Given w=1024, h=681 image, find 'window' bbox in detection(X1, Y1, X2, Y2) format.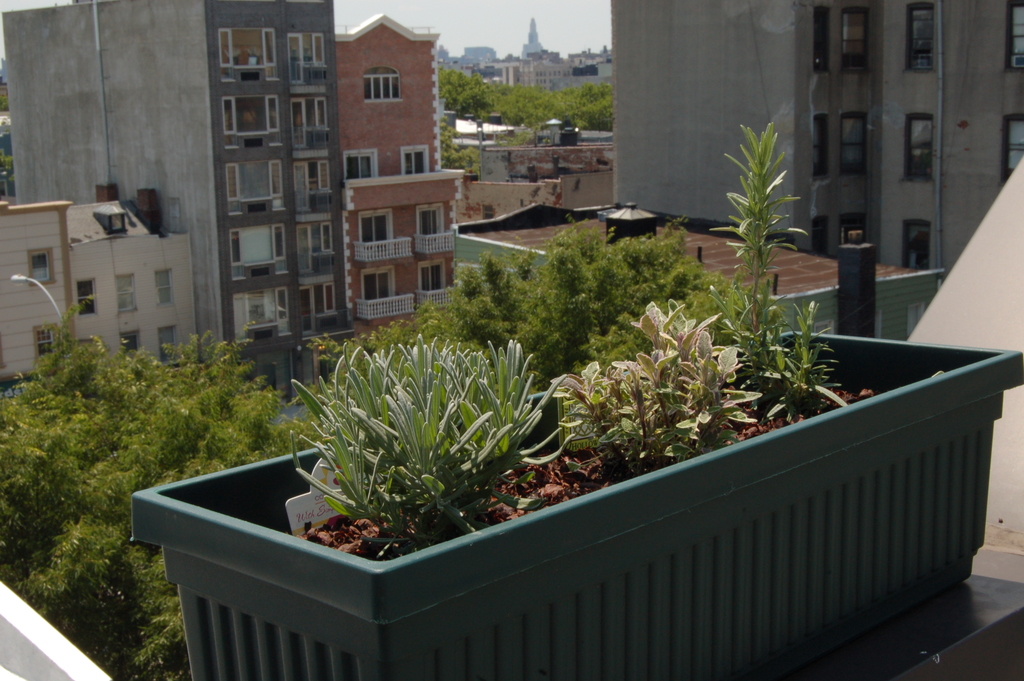
detection(340, 149, 376, 183).
